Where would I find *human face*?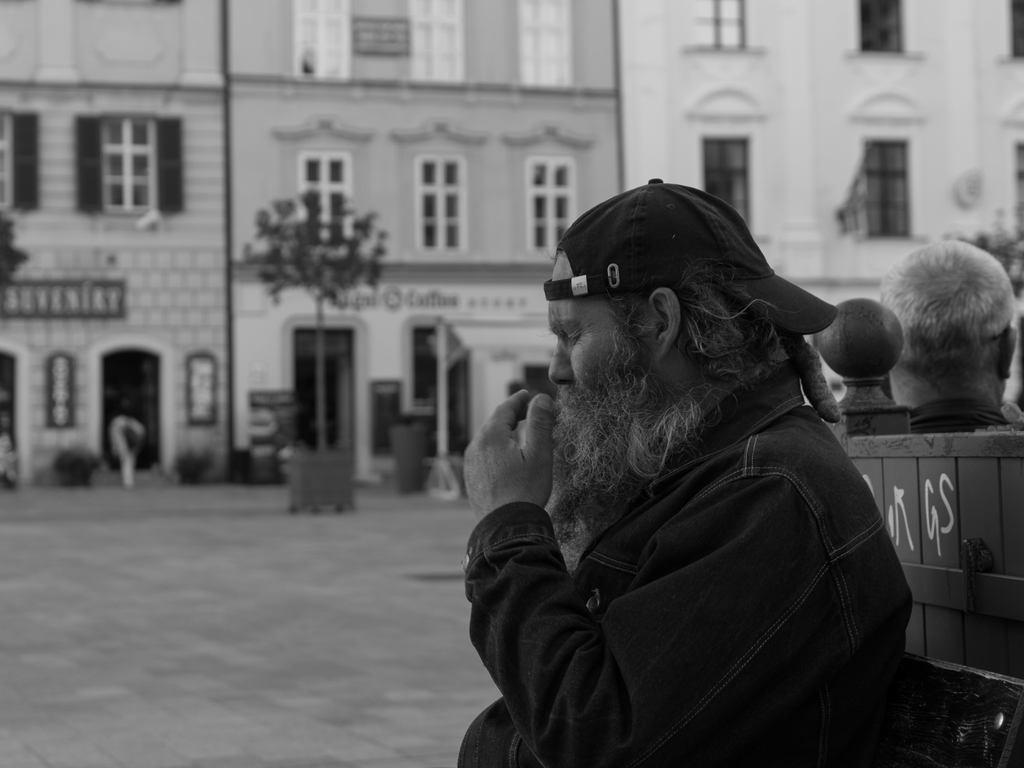
At <box>546,254,618,392</box>.
